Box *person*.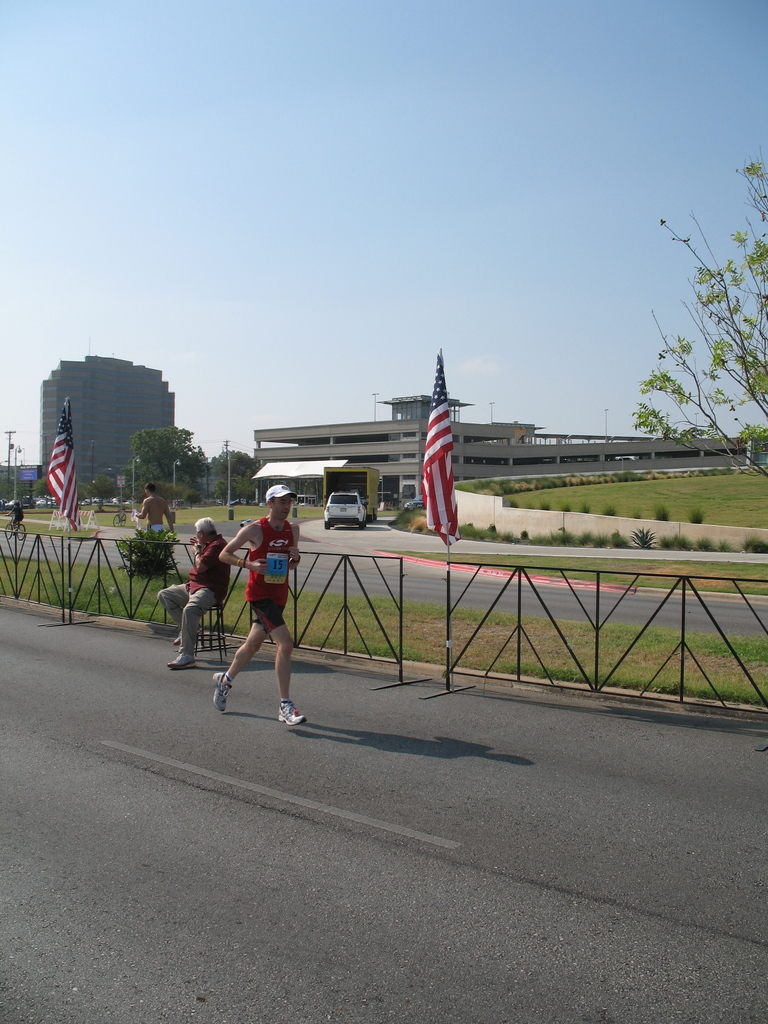
[left=211, top=485, right=308, bottom=726].
